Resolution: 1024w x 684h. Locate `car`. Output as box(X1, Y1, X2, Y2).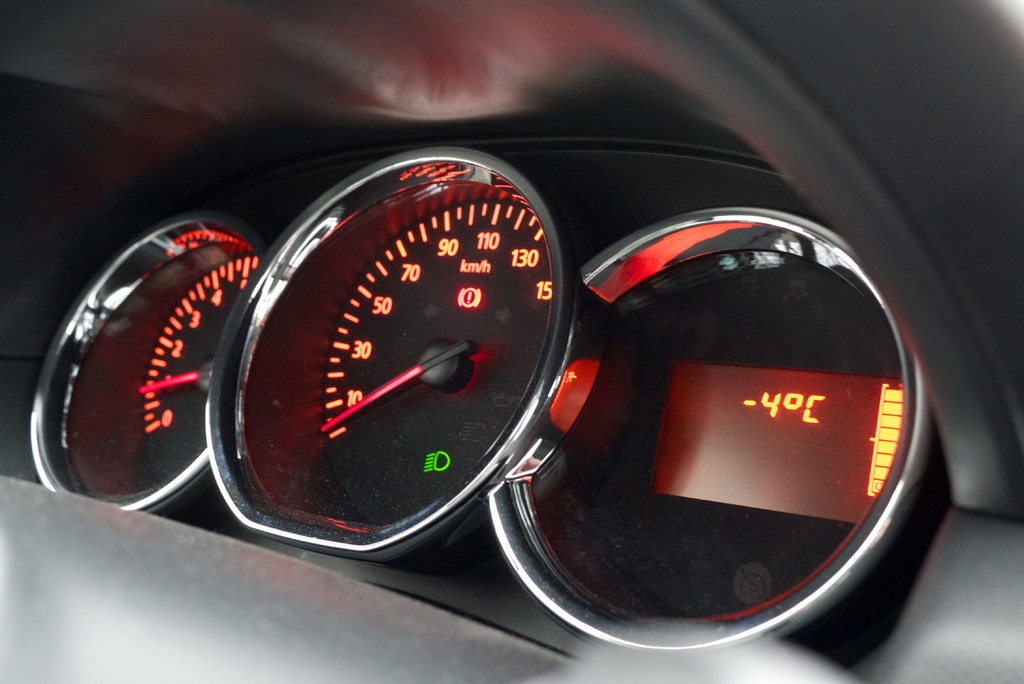
box(1, 0, 1023, 683).
